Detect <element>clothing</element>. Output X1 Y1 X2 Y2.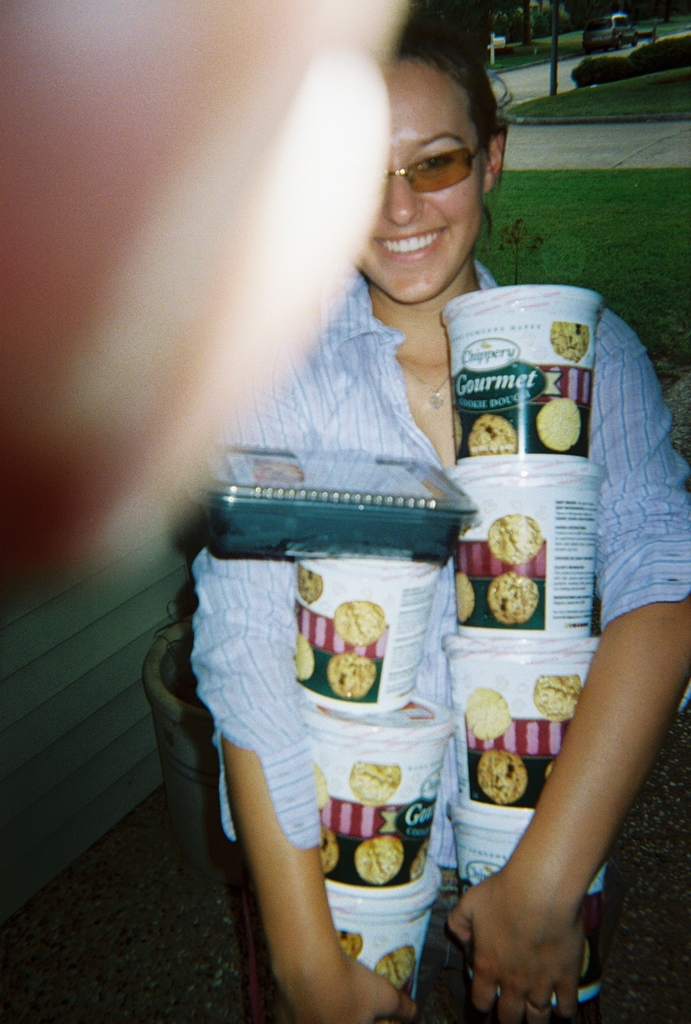
188 208 565 945.
